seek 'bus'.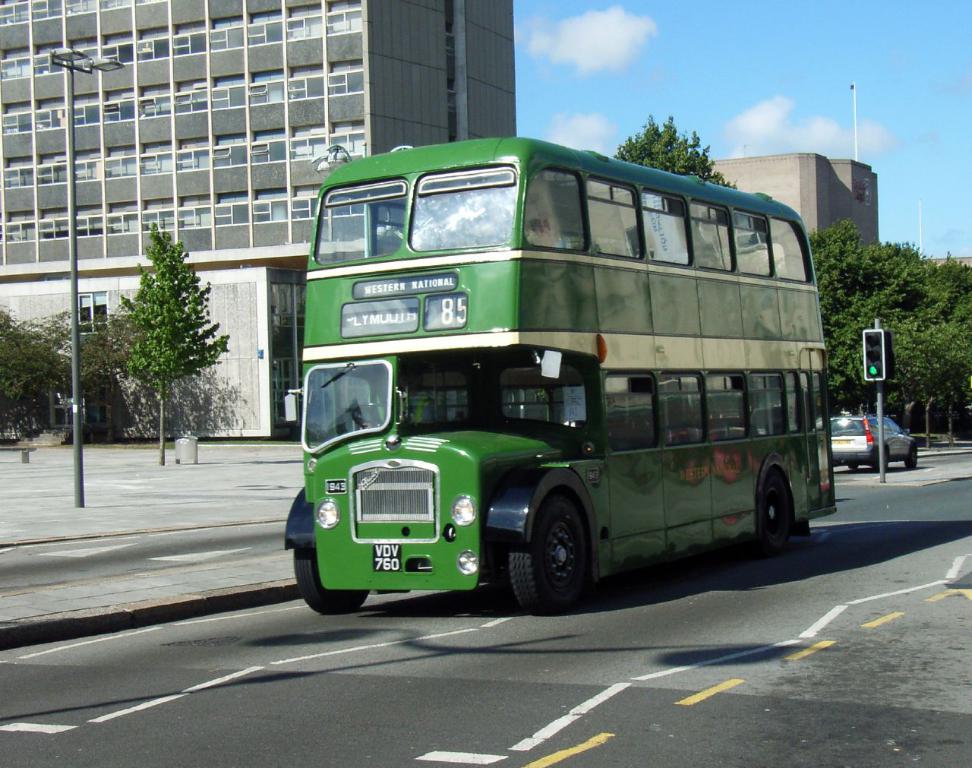
281:136:837:612.
